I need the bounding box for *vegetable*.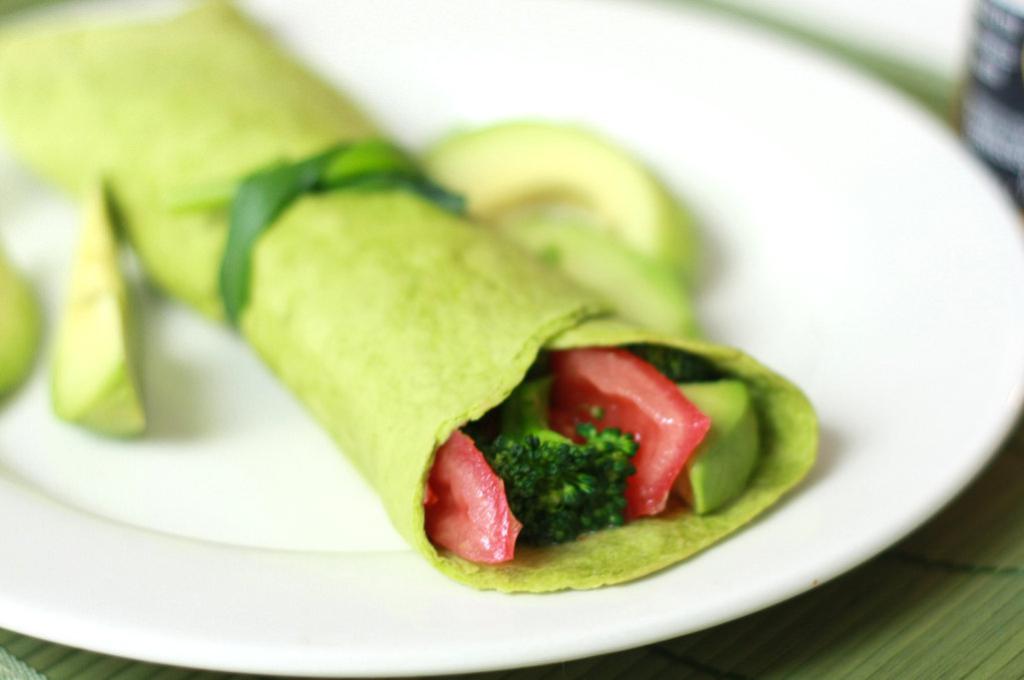
Here it is: box(637, 339, 718, 380).
